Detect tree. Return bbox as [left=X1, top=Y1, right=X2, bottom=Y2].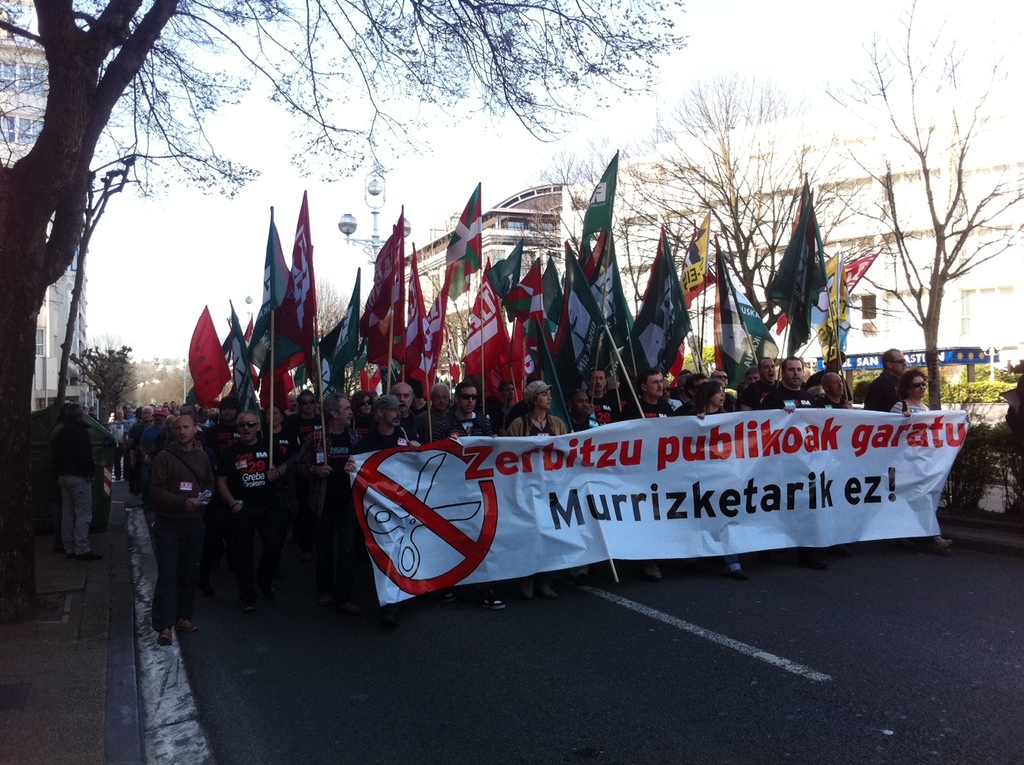
[left=116, top=356, right=192, bottom=412].
